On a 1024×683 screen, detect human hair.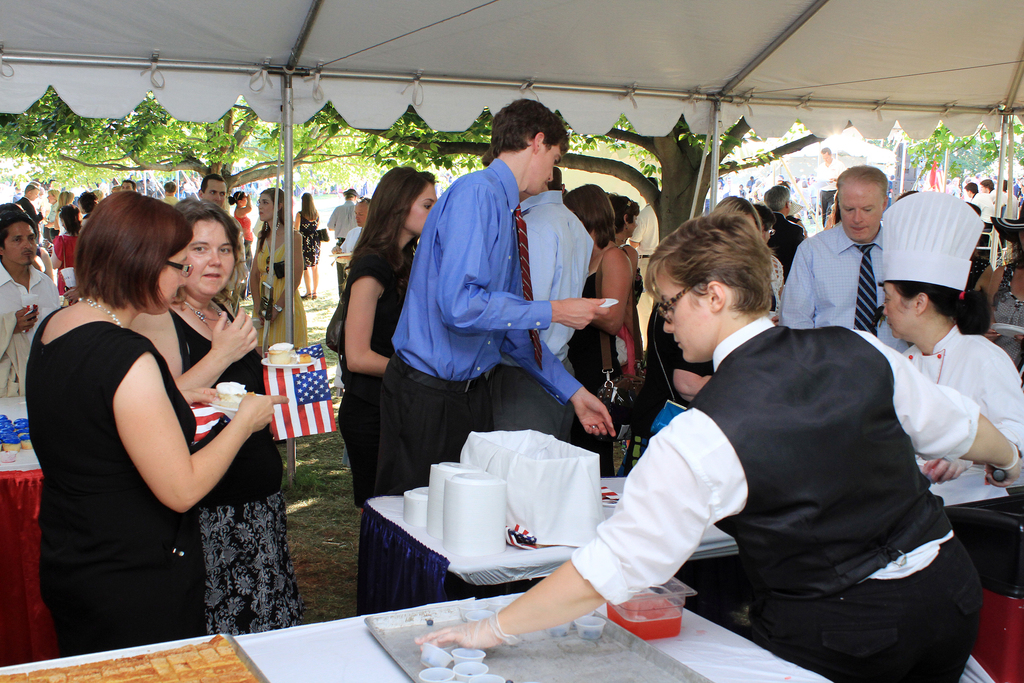
61/209/81/238.
